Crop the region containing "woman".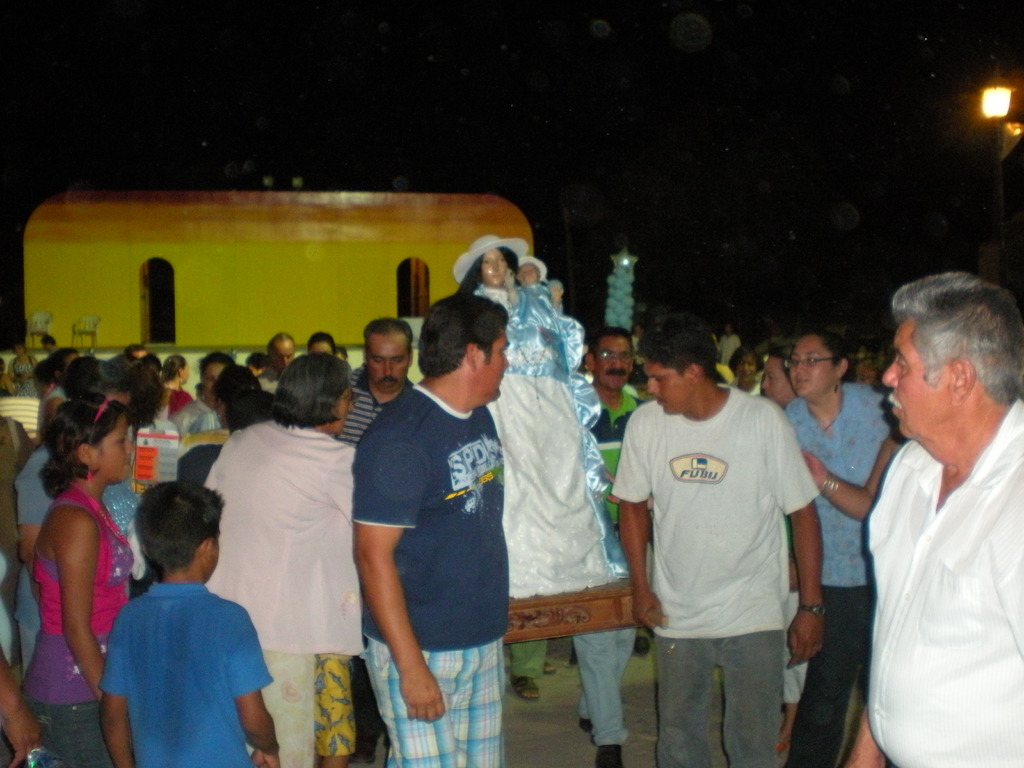
Crop region: (16, 384, 134, 687).
